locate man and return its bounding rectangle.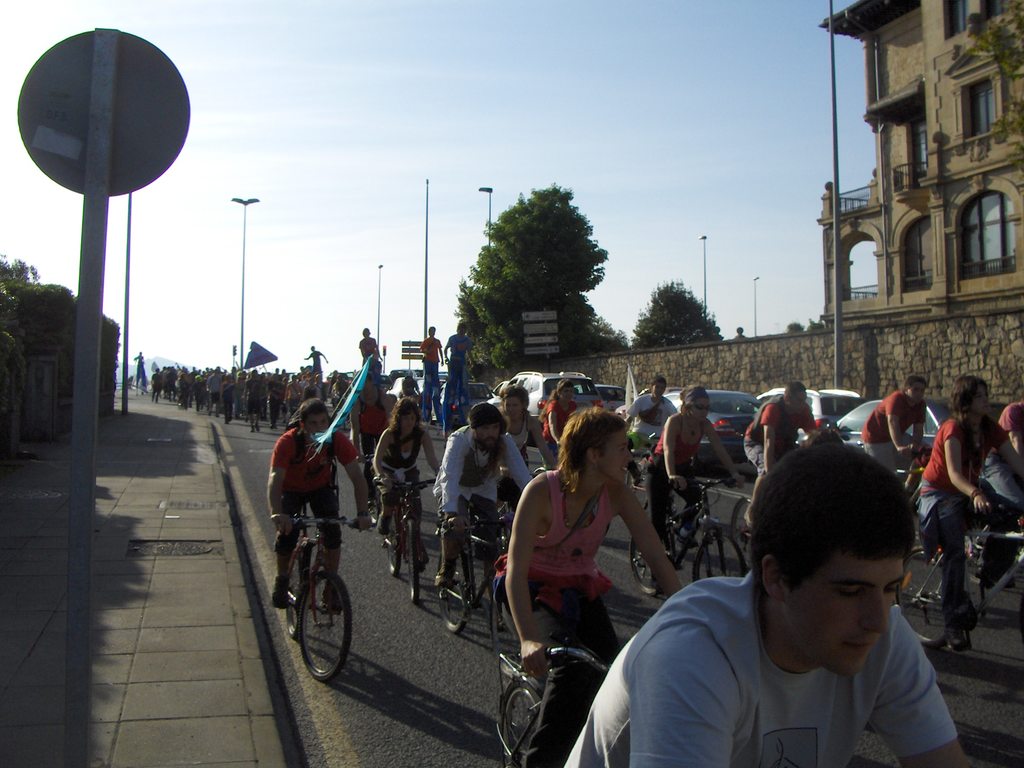
region(304, 346, 326, 377).
